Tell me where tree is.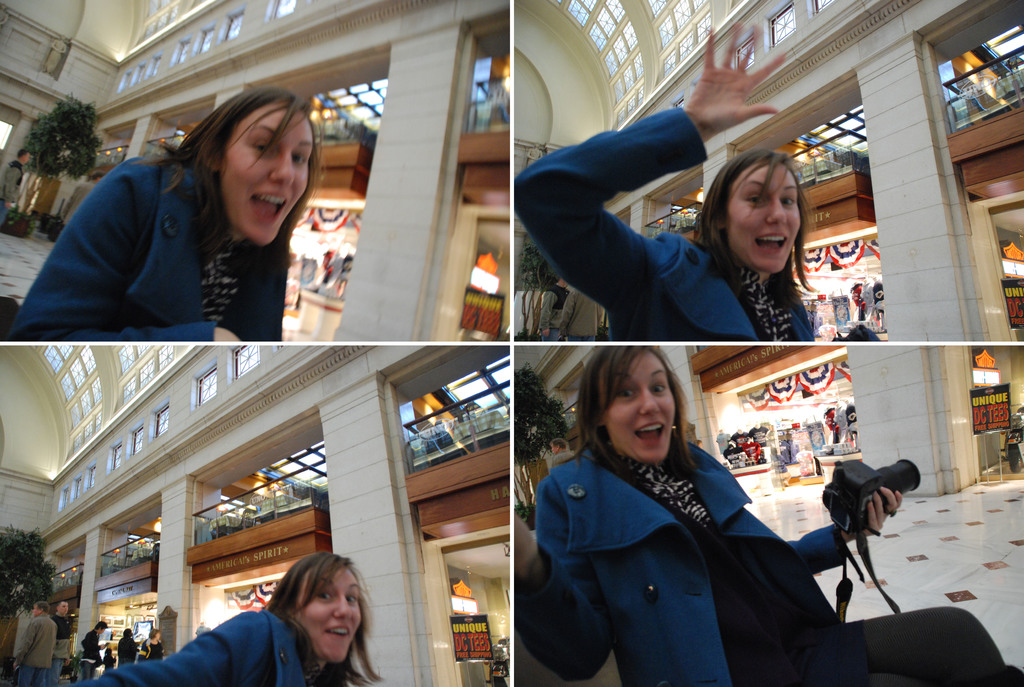
tree is at l=0, t=522, r=59, b=649.
